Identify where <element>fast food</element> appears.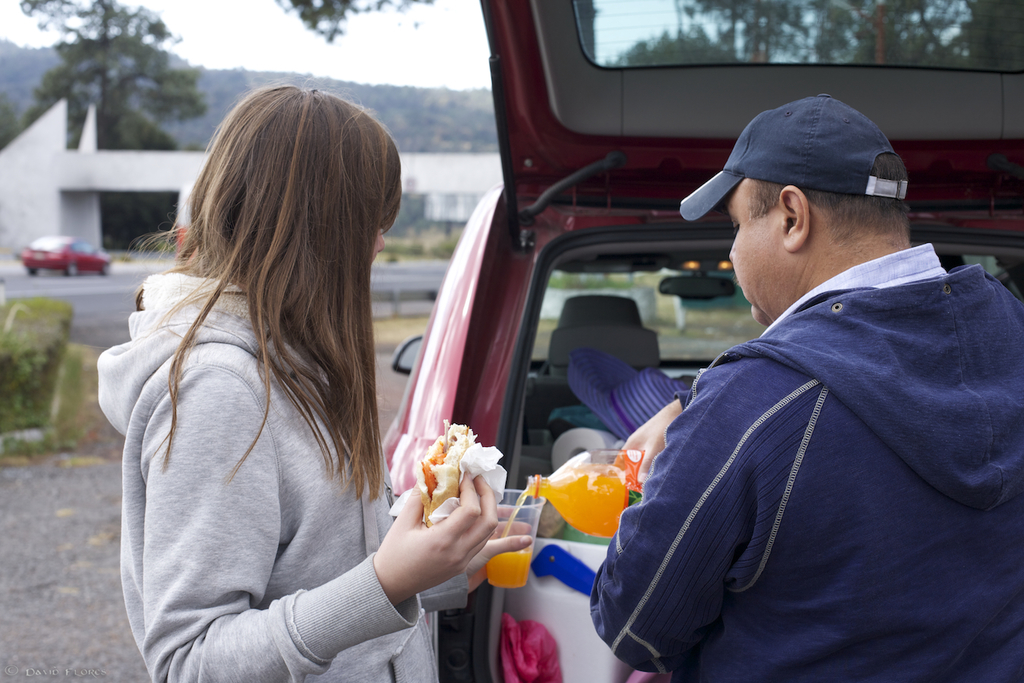
Appears at [410, 433, 488, 522].
